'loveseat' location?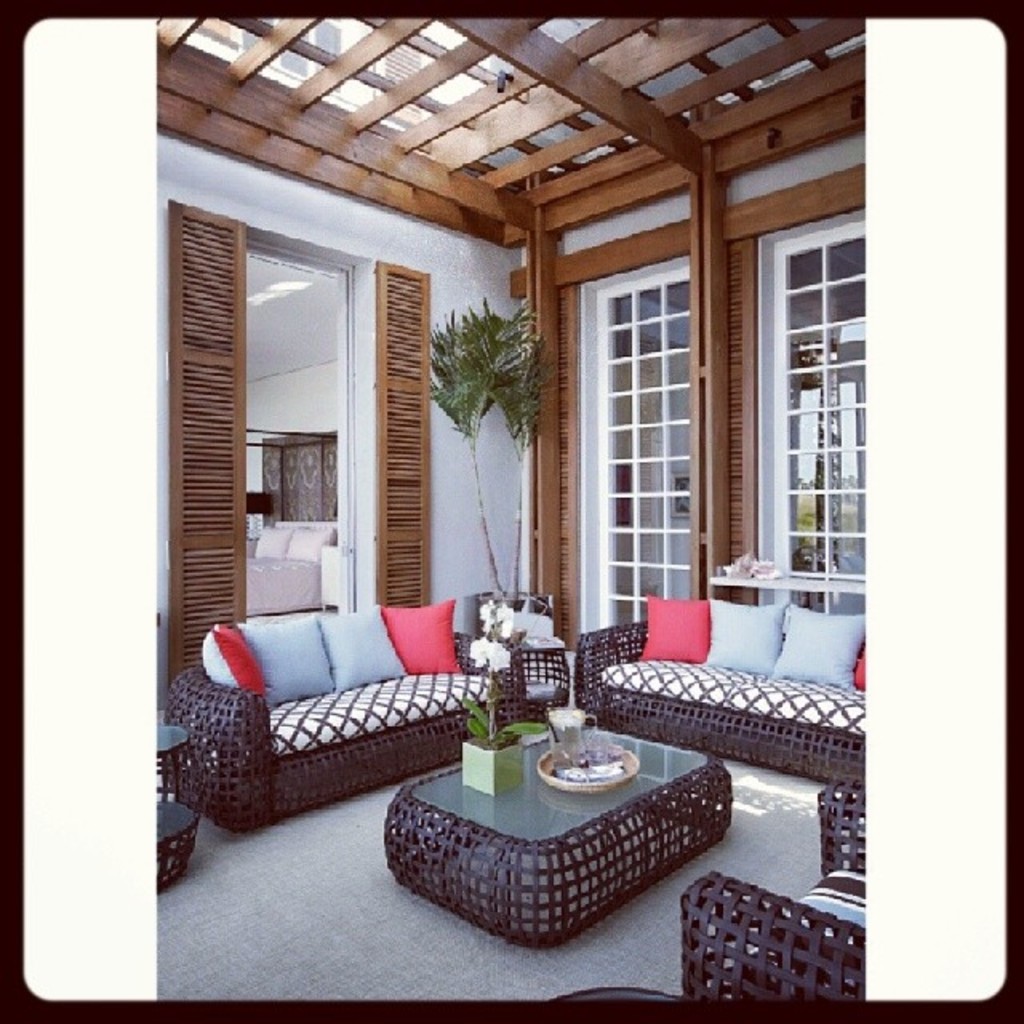
bbox=[208, 595, 578, 874]
